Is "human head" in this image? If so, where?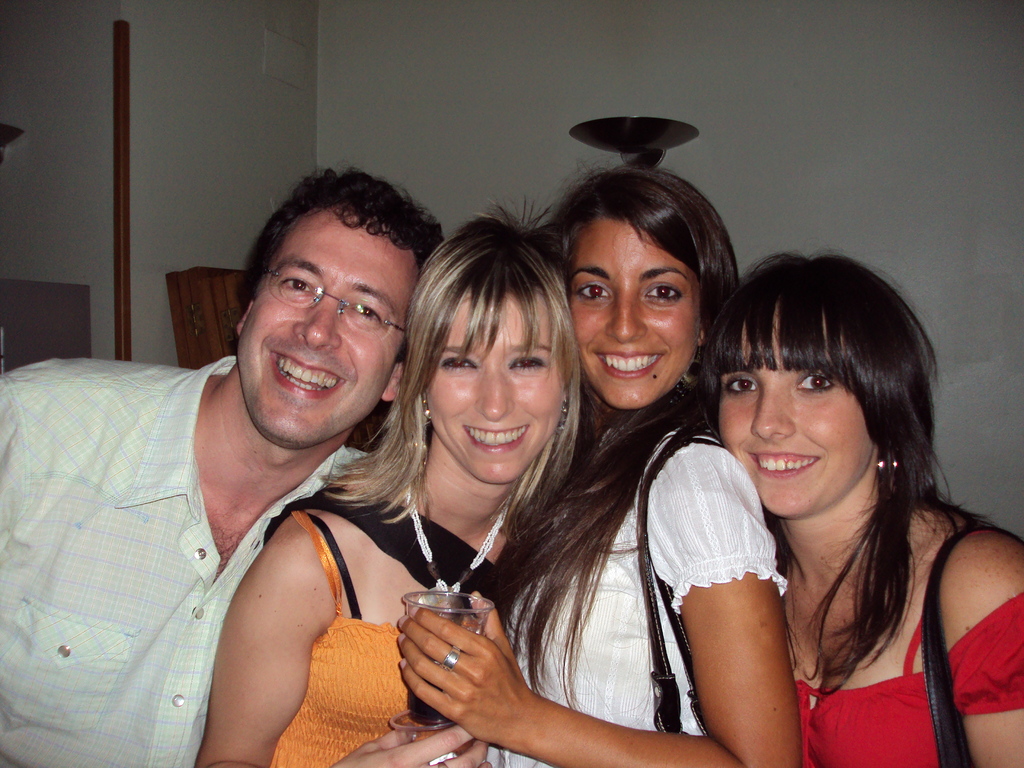
Yes, at box(712, 254, 909, 521).
